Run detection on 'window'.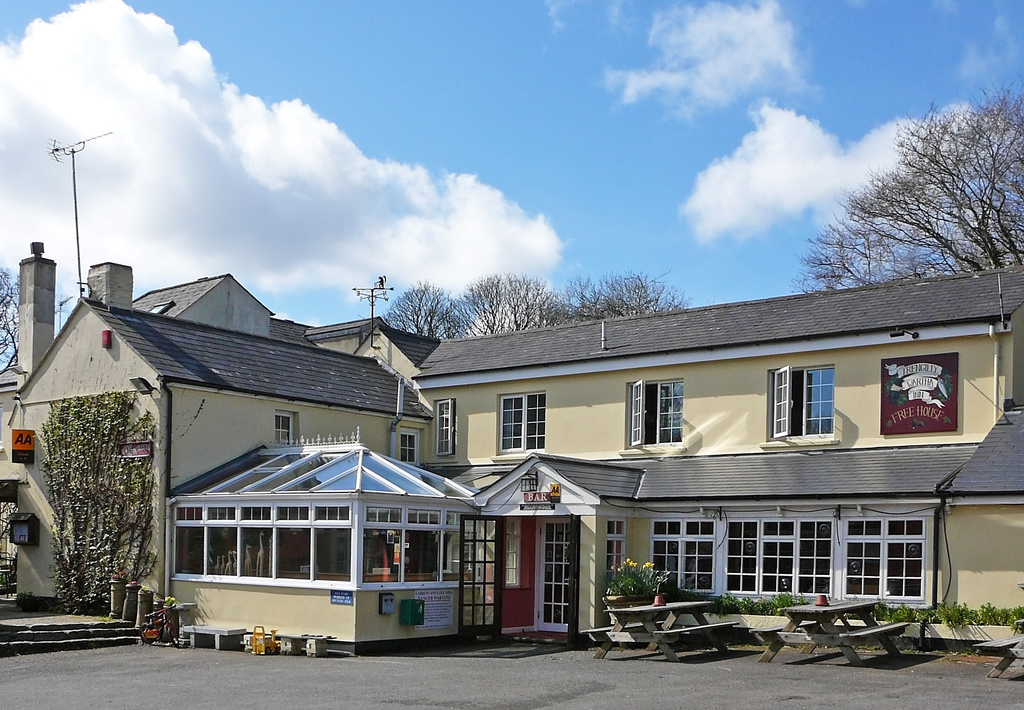
Result: locate(783, 364, 857, 460).
